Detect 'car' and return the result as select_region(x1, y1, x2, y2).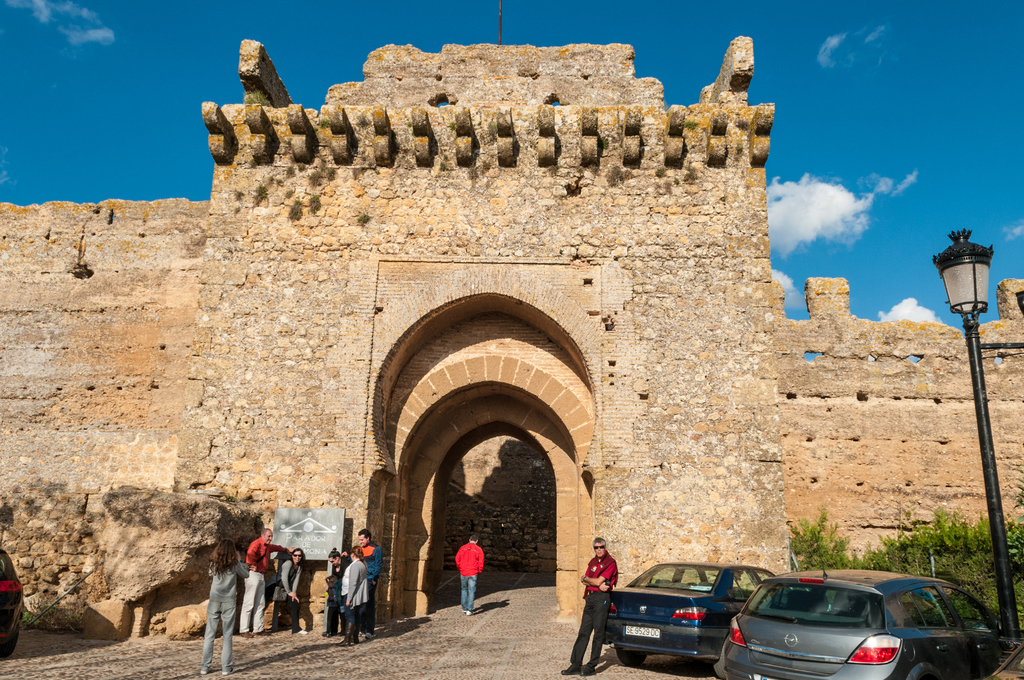
select_region(596, 560, 780, 670).
